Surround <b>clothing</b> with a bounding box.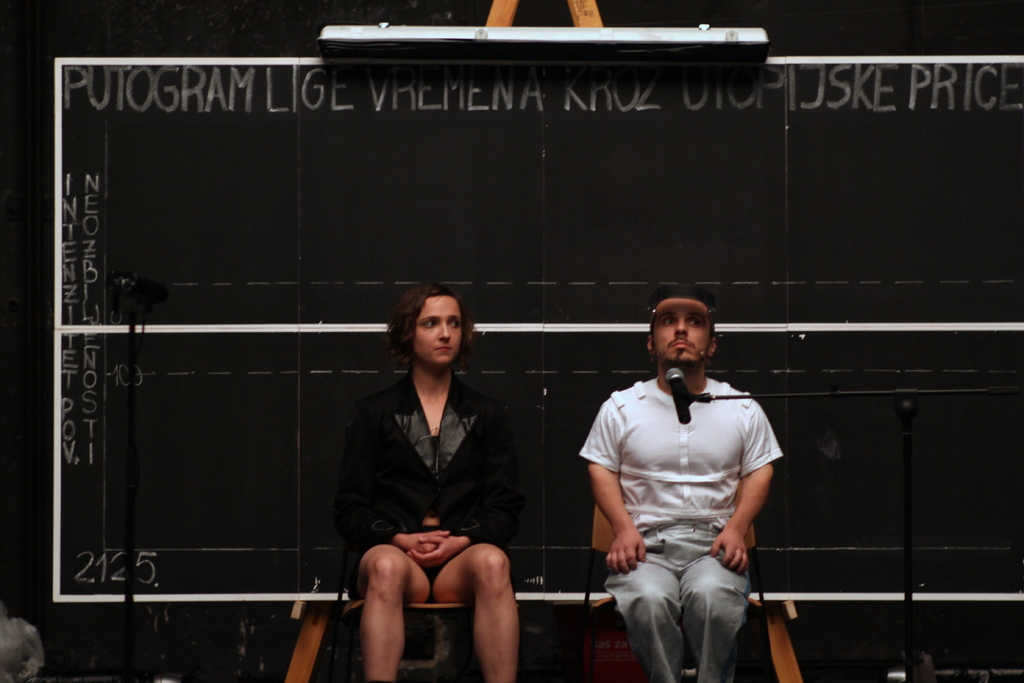
341 370 521 605.
